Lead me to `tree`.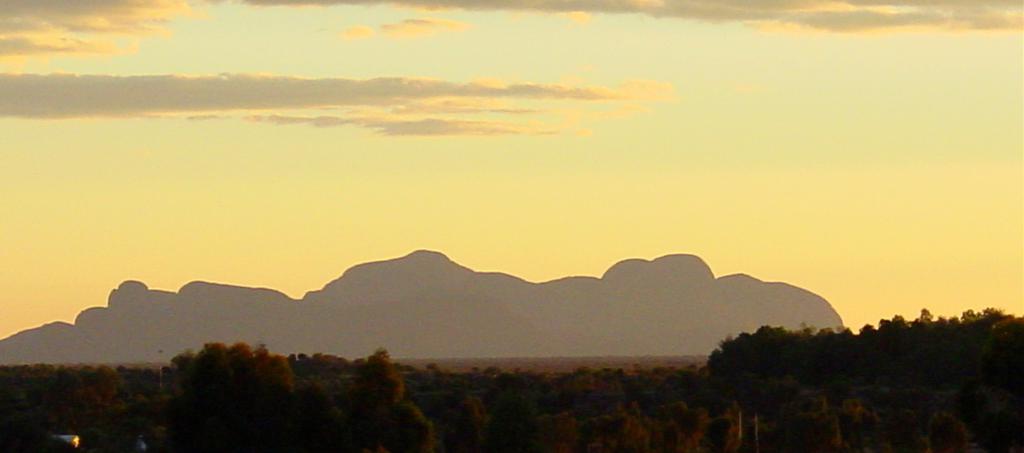
Lead to [144,330,306,426].
